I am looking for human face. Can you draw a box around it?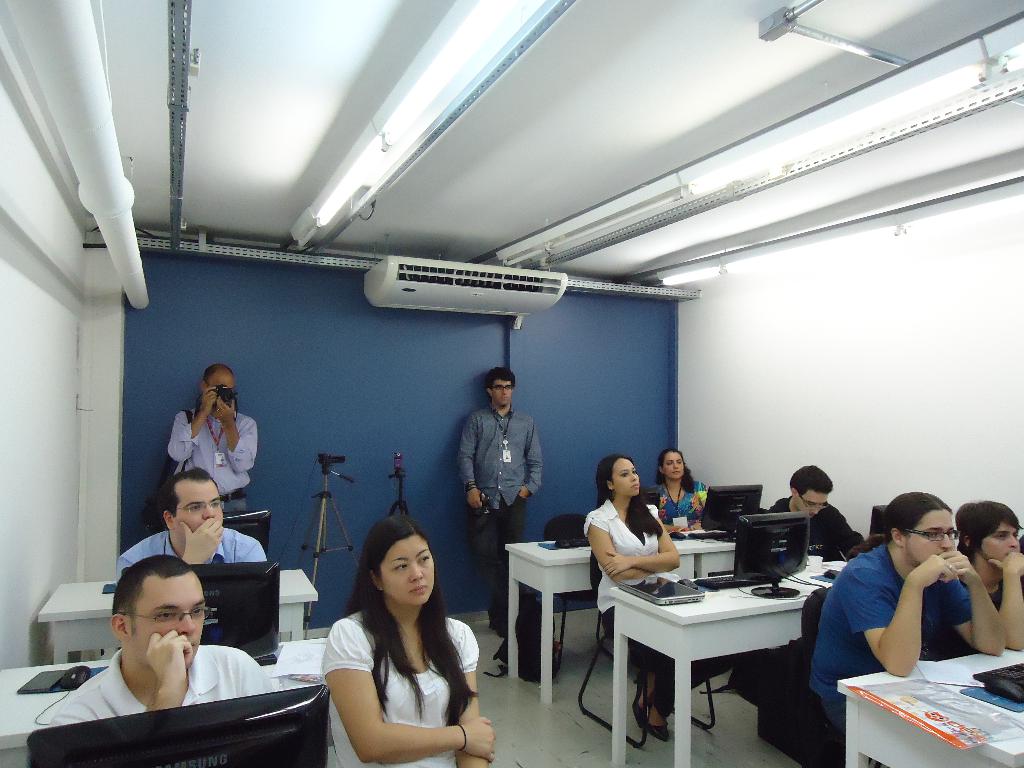
Sure, the bounding box is x1=175, y1=481, x2=225, y2=541.
